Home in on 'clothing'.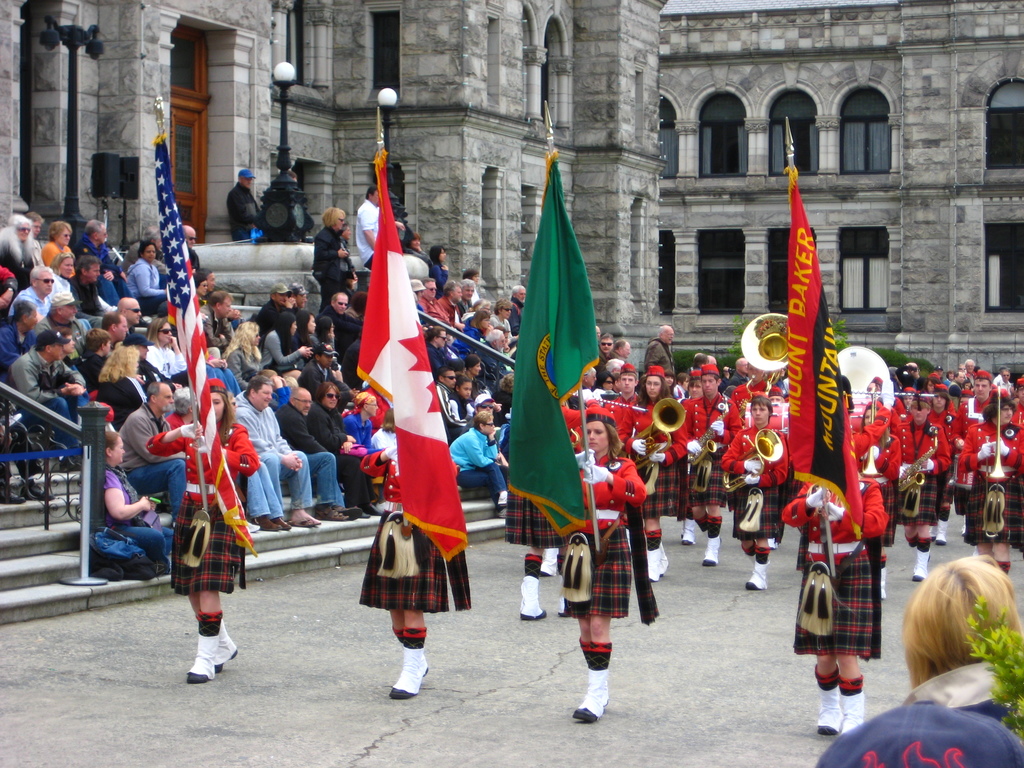
Homed in at [x1=3, y1=330, x2=79, y2=436].
